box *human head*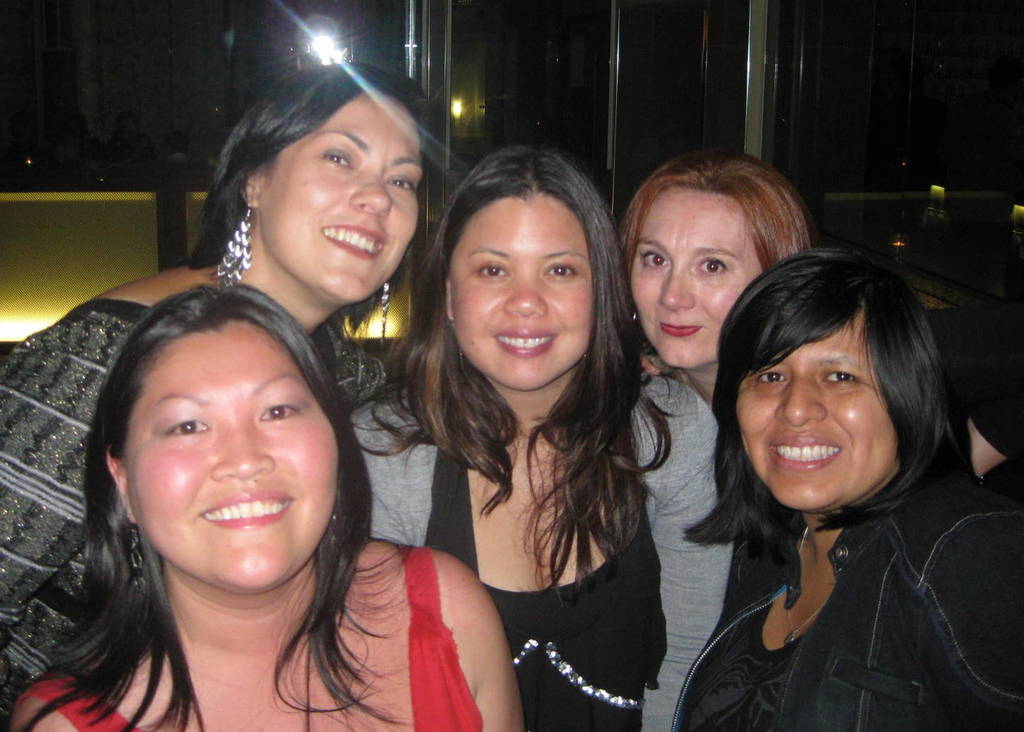
region(619, 148, 816, 372)
